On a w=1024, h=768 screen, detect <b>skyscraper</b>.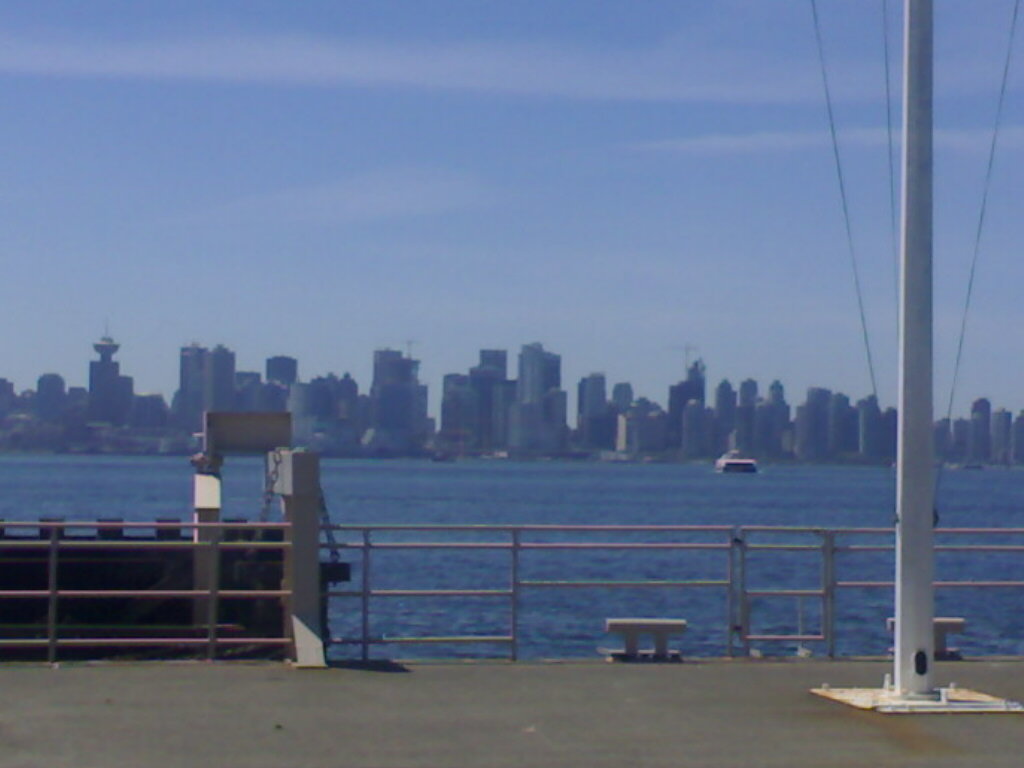
(442, 349, 574, 454).
